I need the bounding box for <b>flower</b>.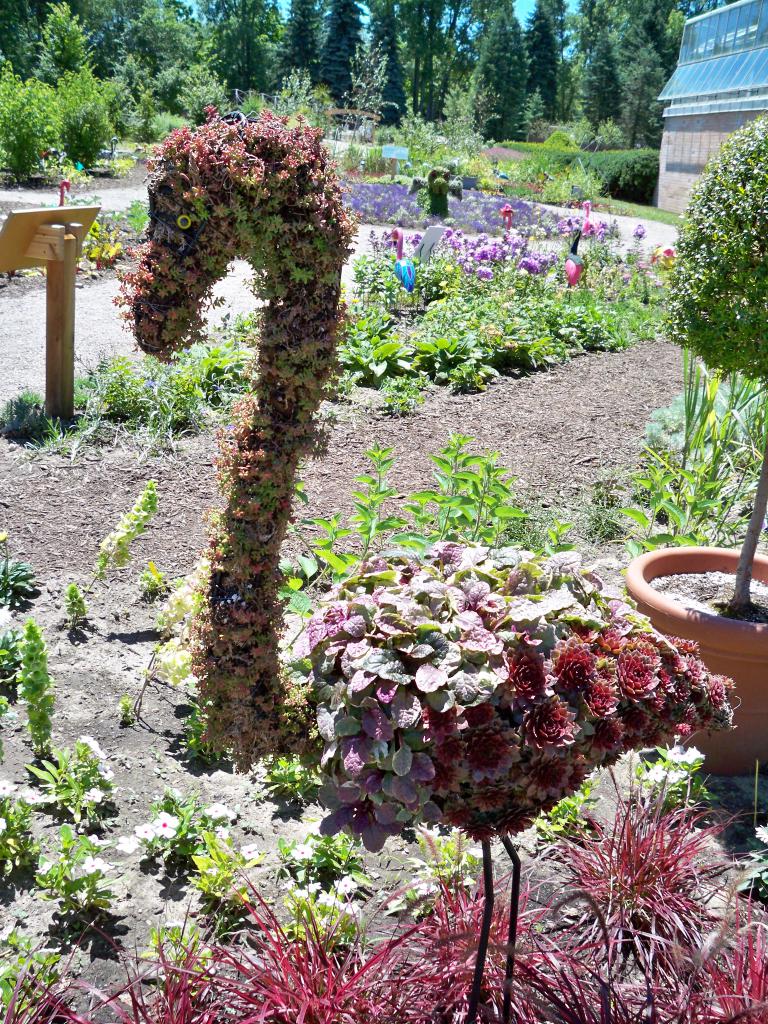
Here it is: box(554, 770, 740, 959).
